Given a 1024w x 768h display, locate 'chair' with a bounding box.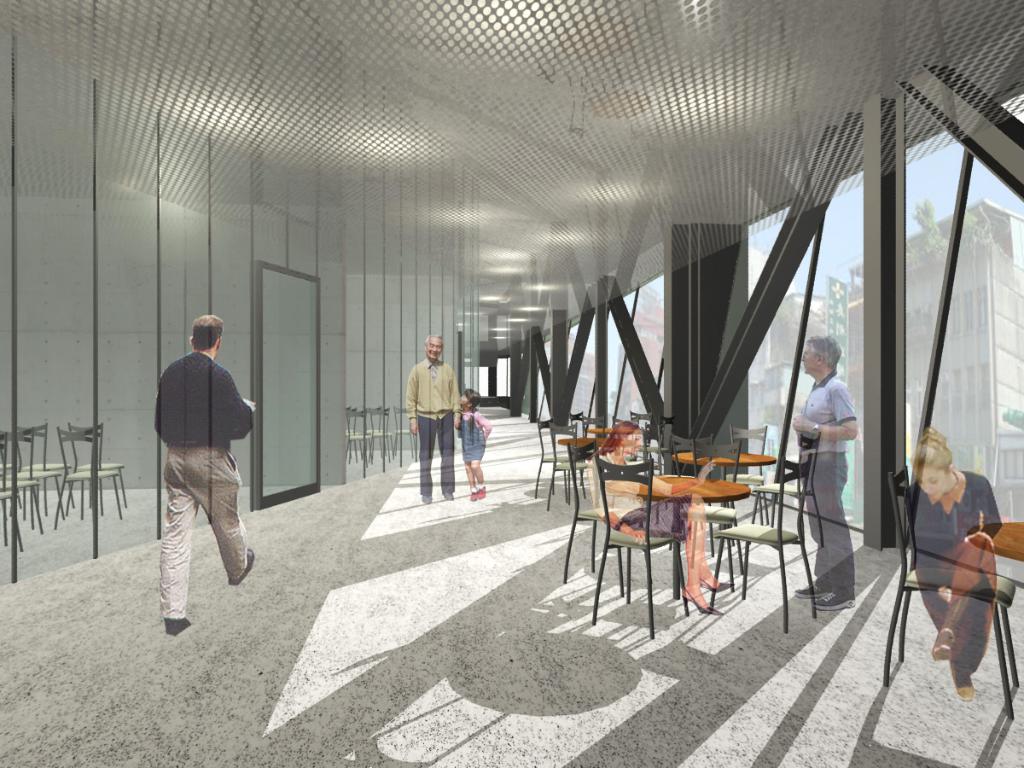
Located: 670:433:706:550.
